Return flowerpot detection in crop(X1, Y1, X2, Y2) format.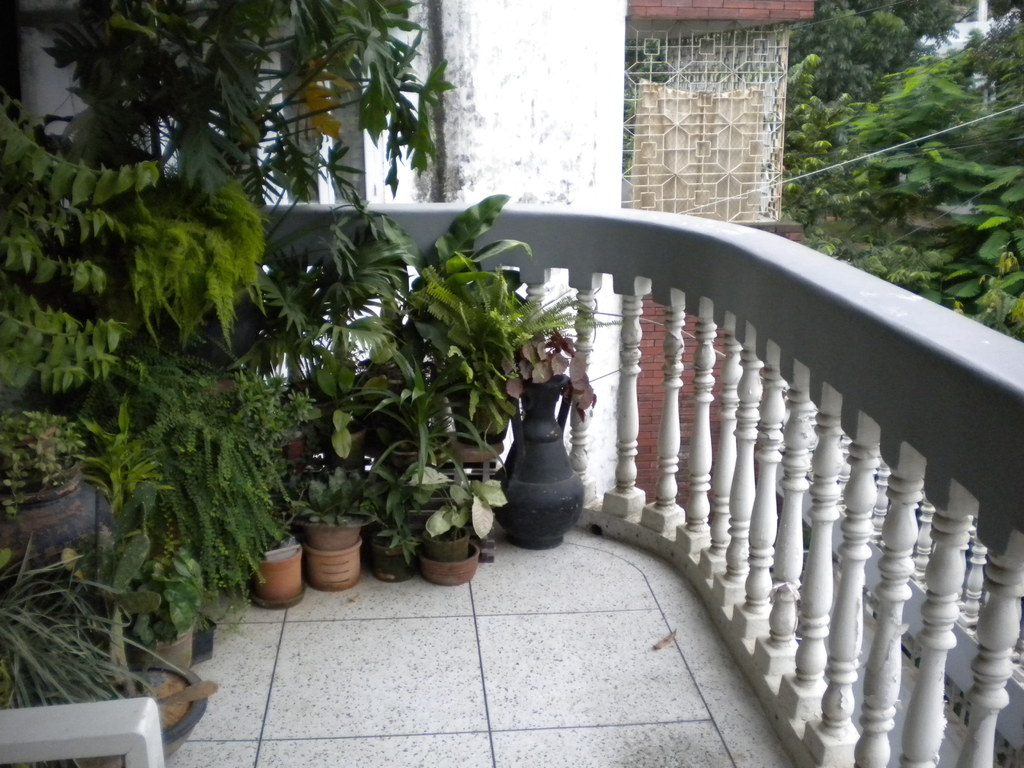
crop(505, 387, 573, 524).
